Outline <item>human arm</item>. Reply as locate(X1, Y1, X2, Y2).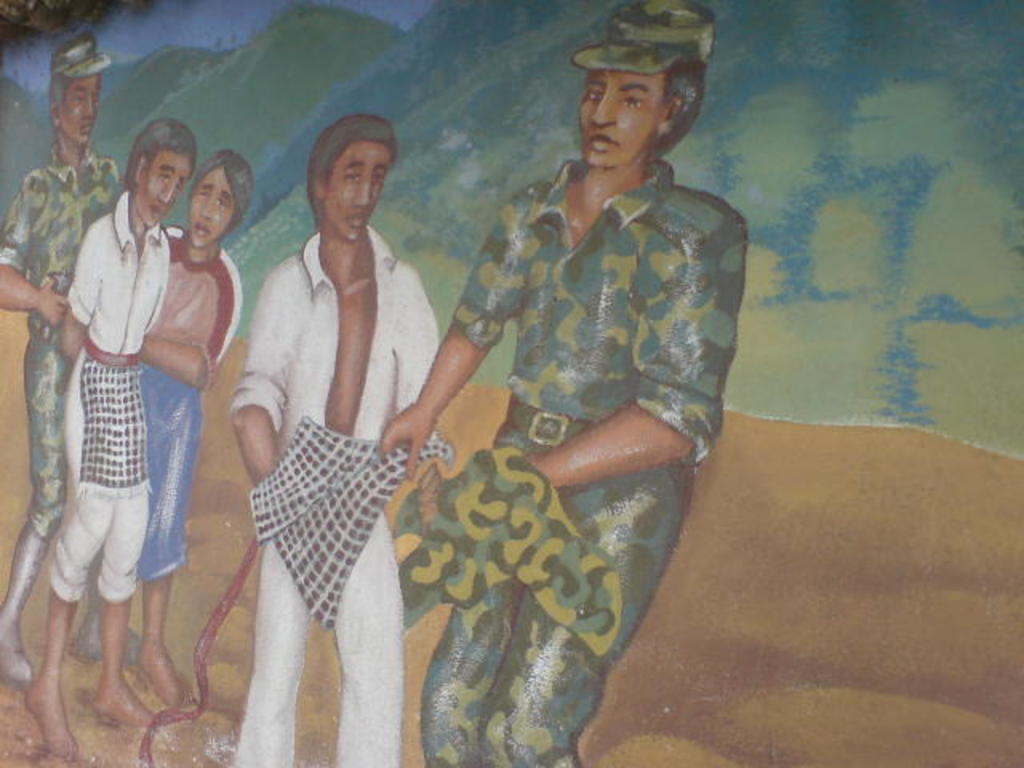
locate(397, 278, 440, 411).
